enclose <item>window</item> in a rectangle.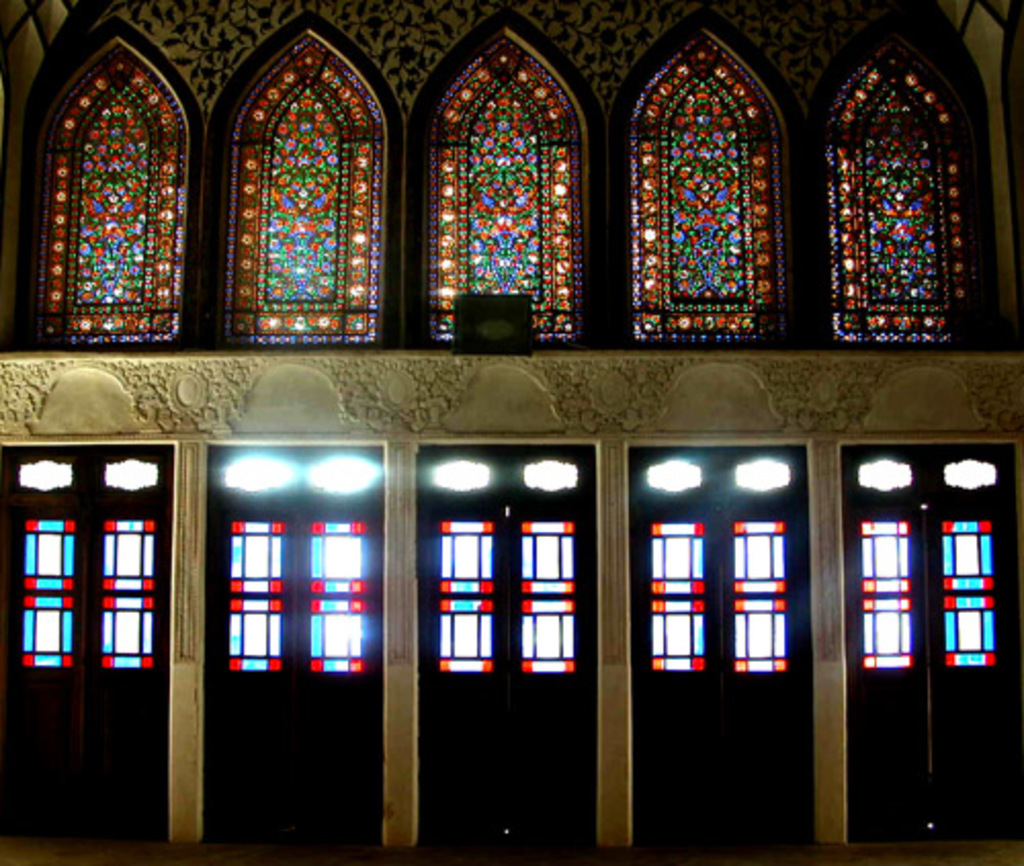
{"left": 817, "top": 45, "right": 975, "bottom": 352}.
